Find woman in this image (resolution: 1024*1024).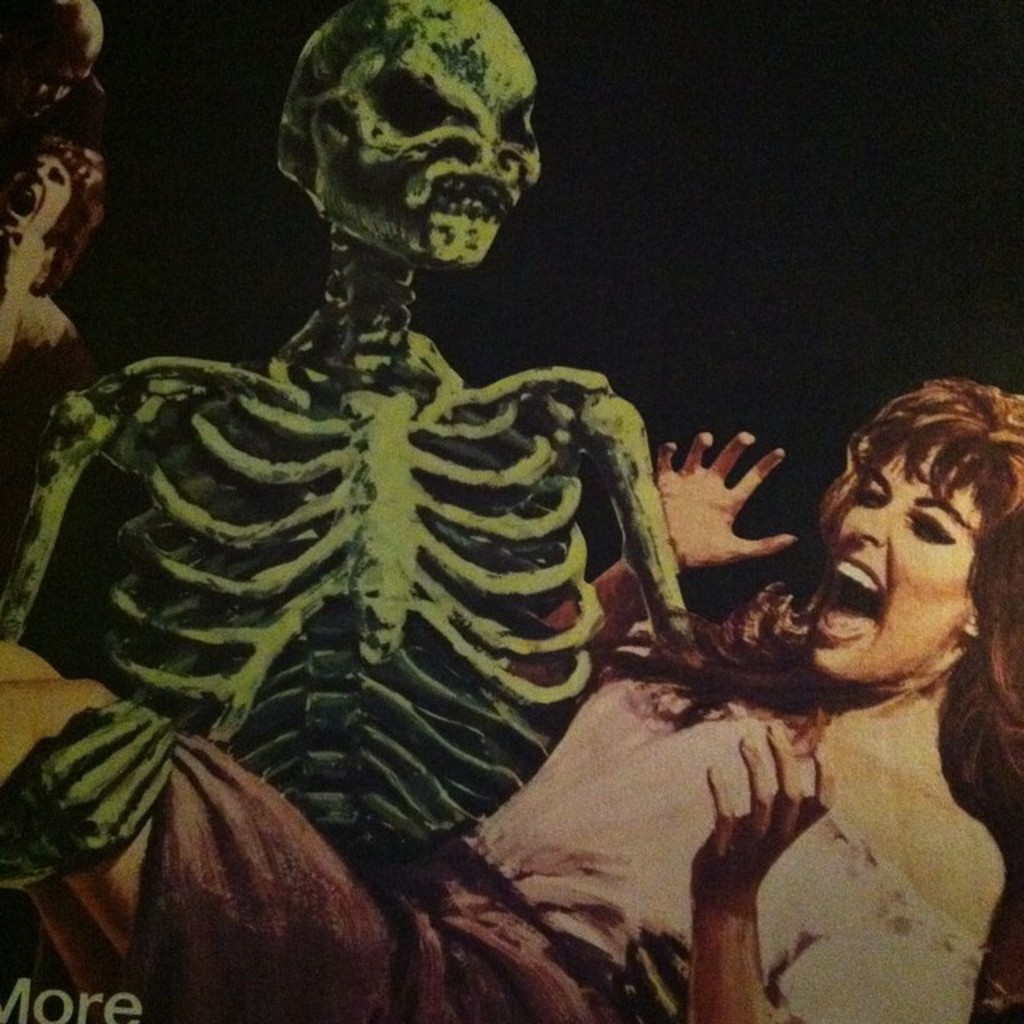
[710, 355, 1023, 925].
